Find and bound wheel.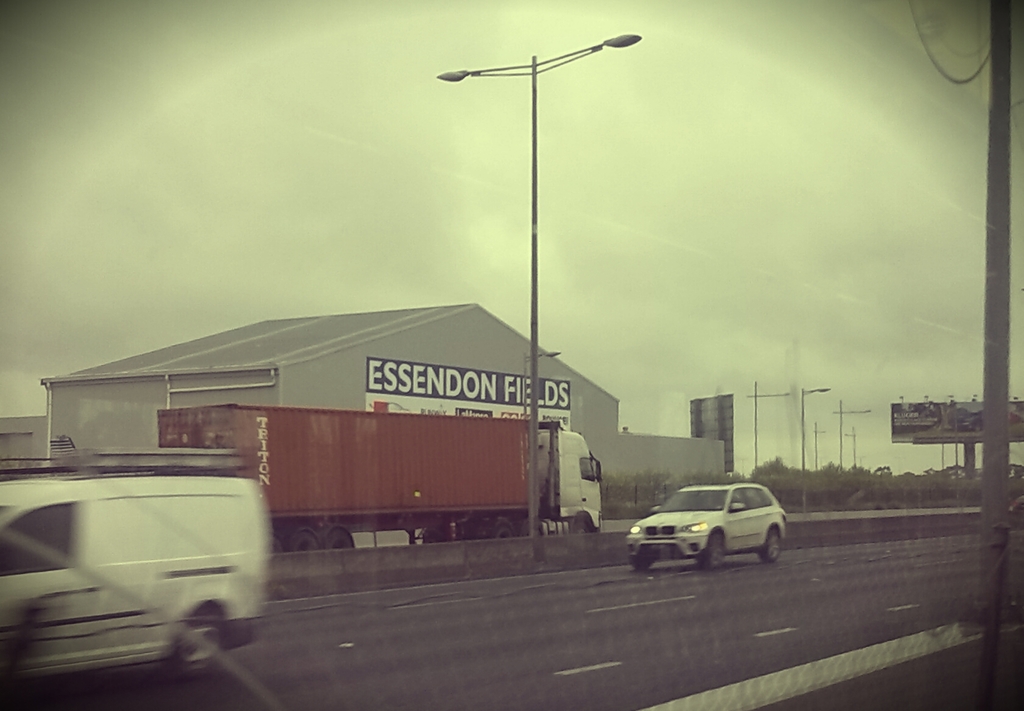
Bound: BBox(699, 533, 726, 569).
